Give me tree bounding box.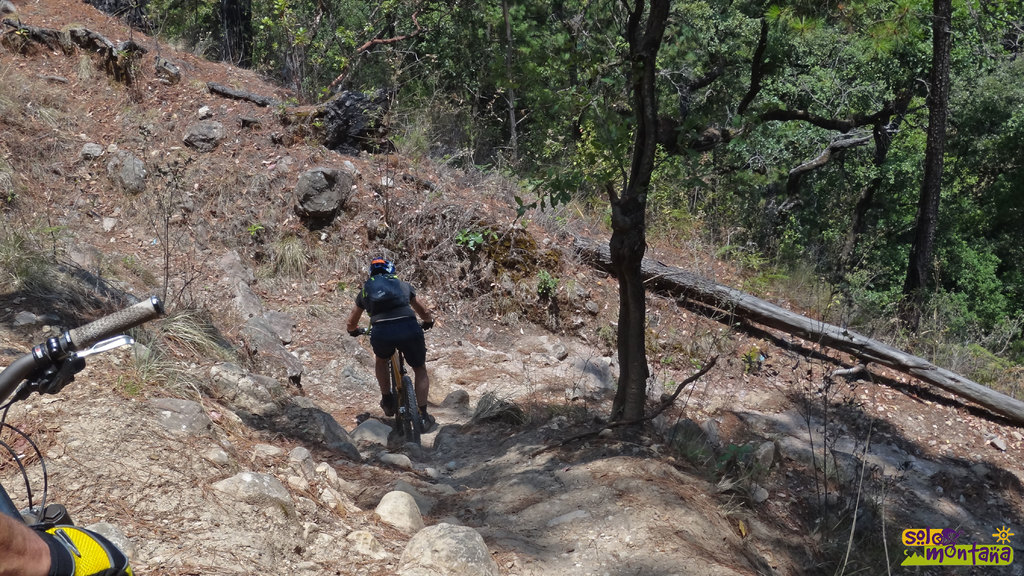
select_region(604, 0, 671, 435).
